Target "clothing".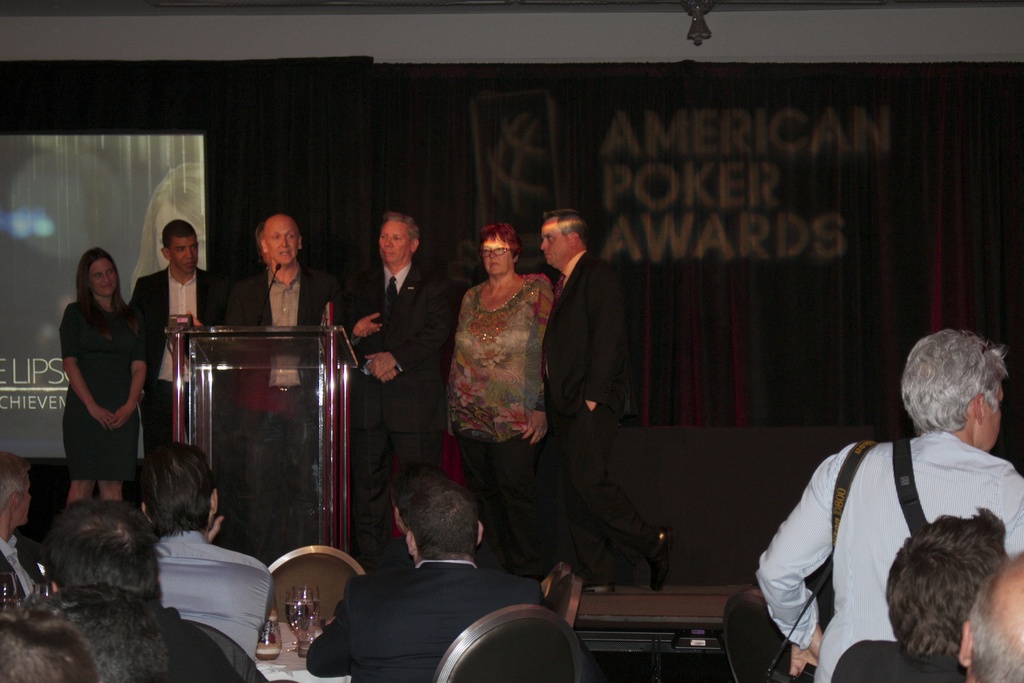
Target region: left=830, top=635, right=965, bottom=682.
